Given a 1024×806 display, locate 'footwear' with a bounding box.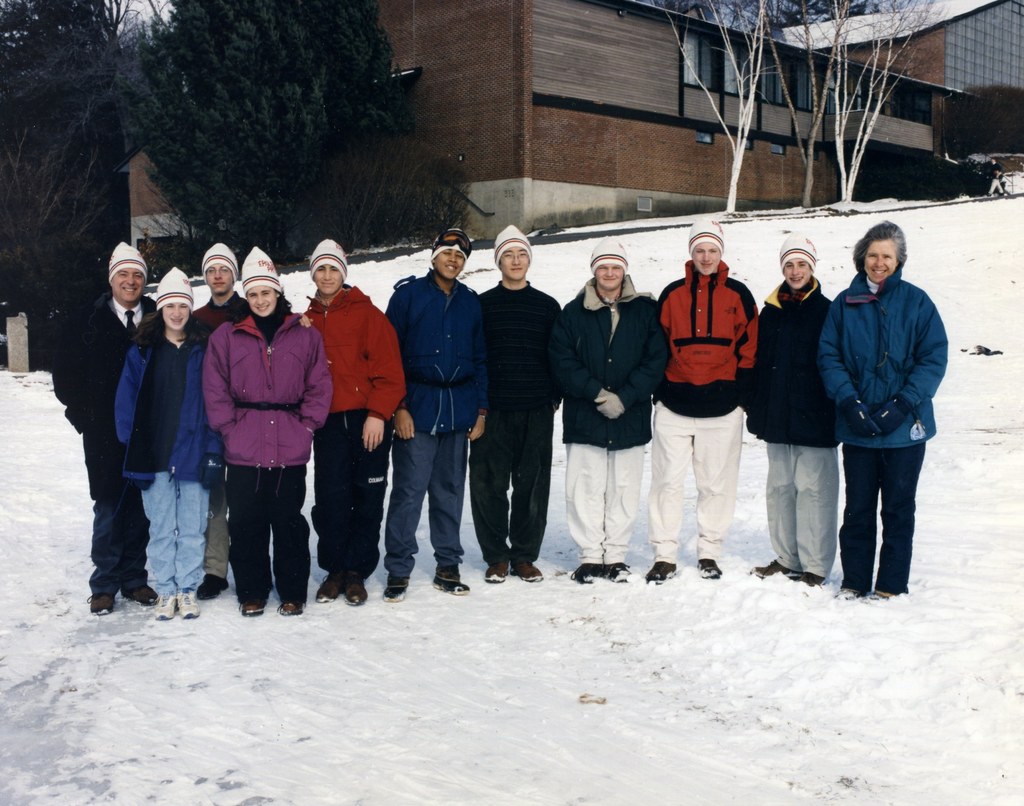
Located: locate(432, 576, 471, 594).
